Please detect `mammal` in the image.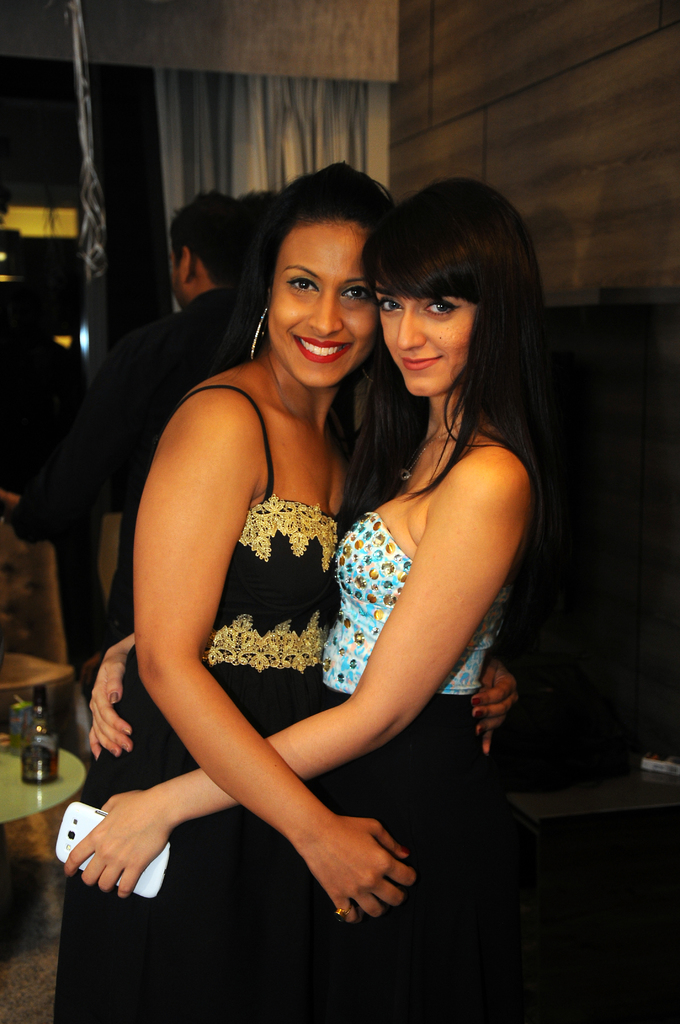
bbox=[70, 194, 249, 659].
